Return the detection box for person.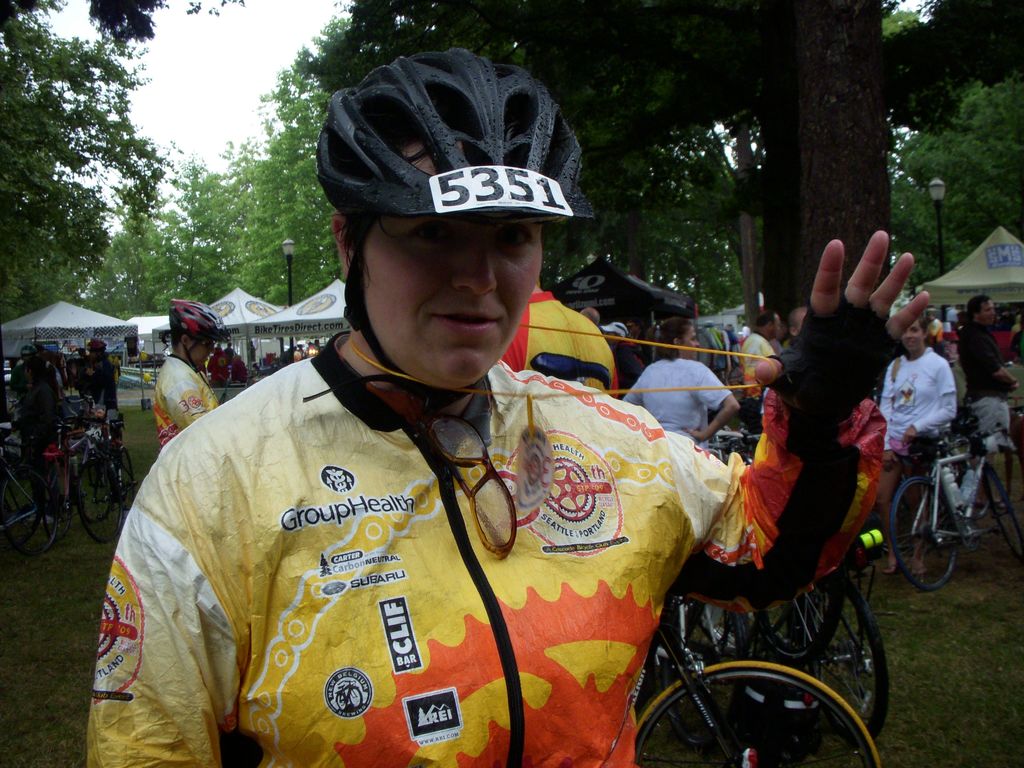
[left=160, top=296, right=234, bottom=449].
